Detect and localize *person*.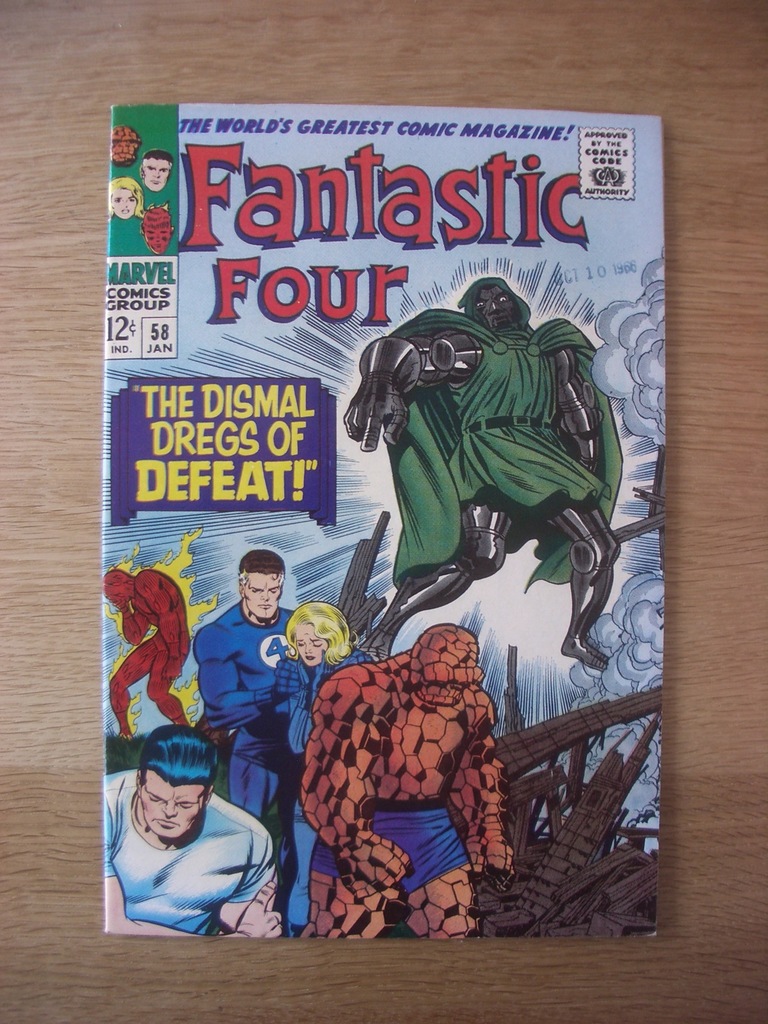
Localized at {"x1": 348, "y1": 271, "x2": 614, "y2": 678}.
